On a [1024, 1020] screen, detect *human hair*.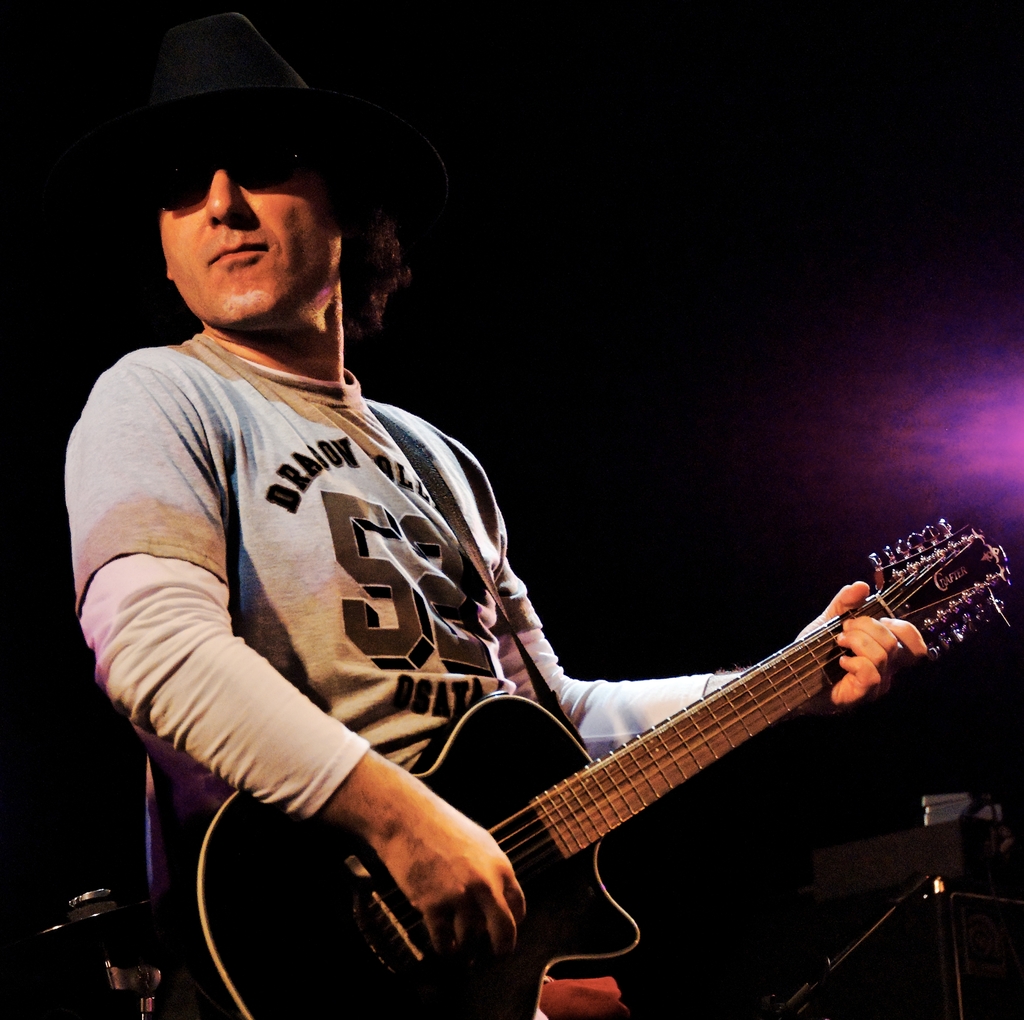
(x1=131, y1=149, x2=397, y2=361).
